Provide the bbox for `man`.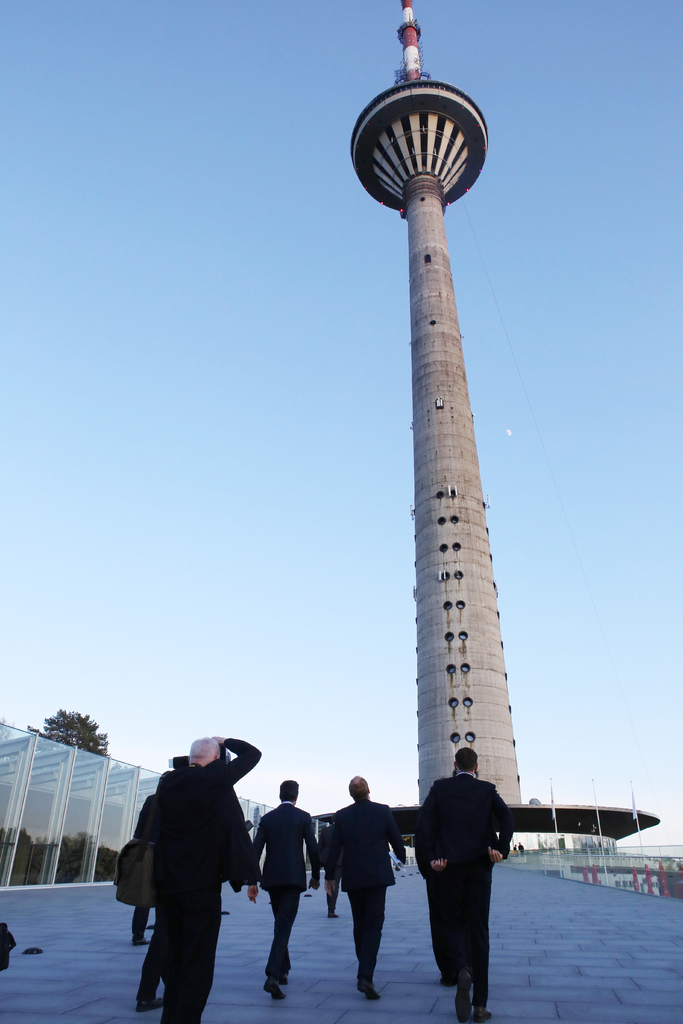
detection(322, 776, 407, 1001).
